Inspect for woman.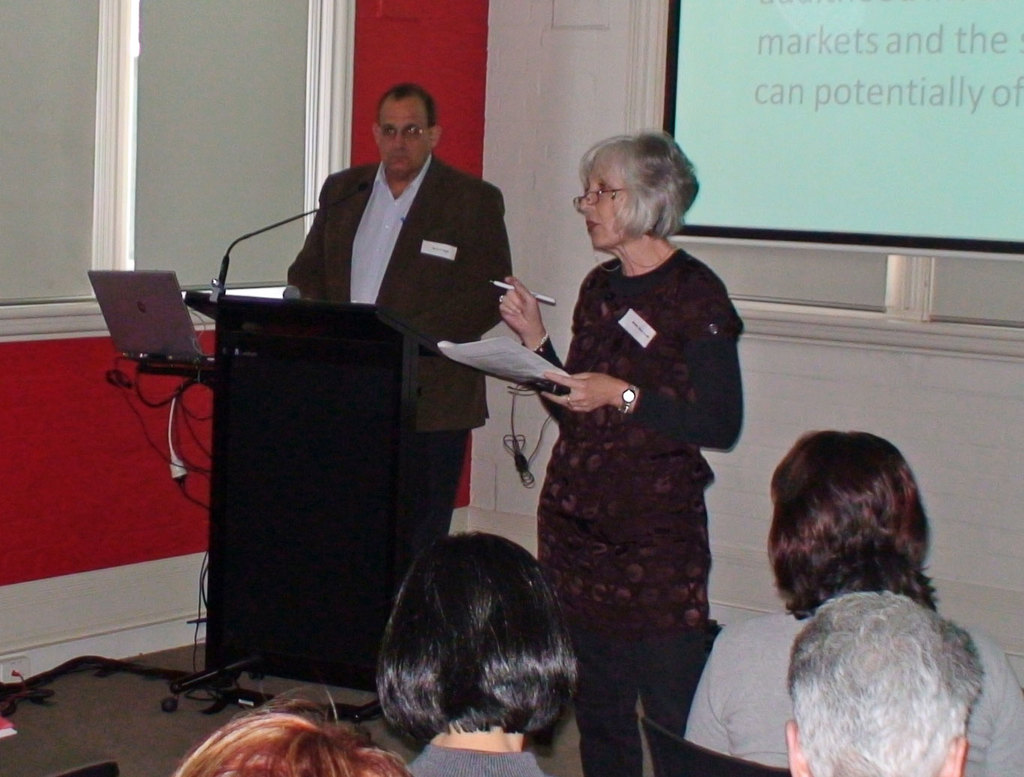
Inspection: box(375, 527, 574, 776).
